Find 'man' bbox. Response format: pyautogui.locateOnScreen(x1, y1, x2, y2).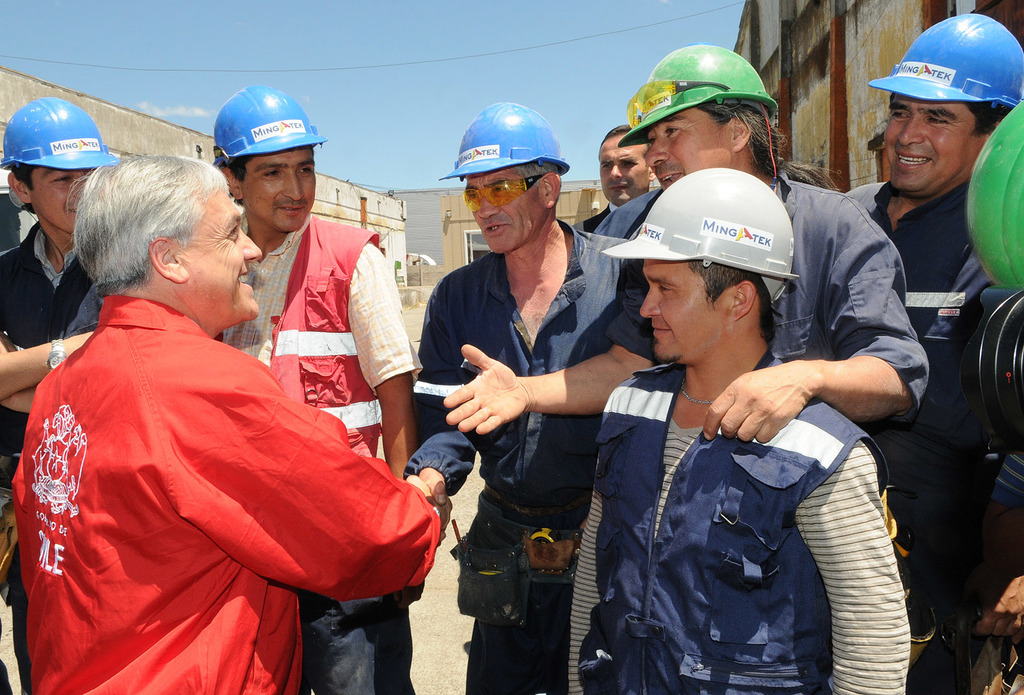
pyautogui.locateOnScreen(0, 100, 122, 694).
